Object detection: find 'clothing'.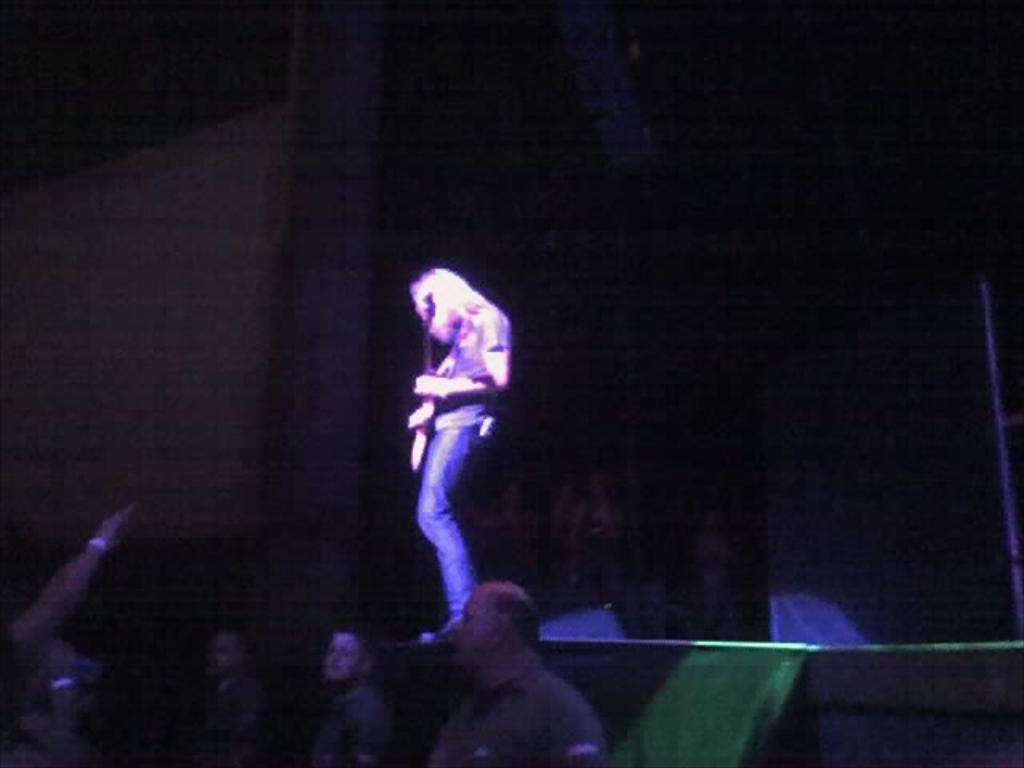
419, 637, 603, 766.
